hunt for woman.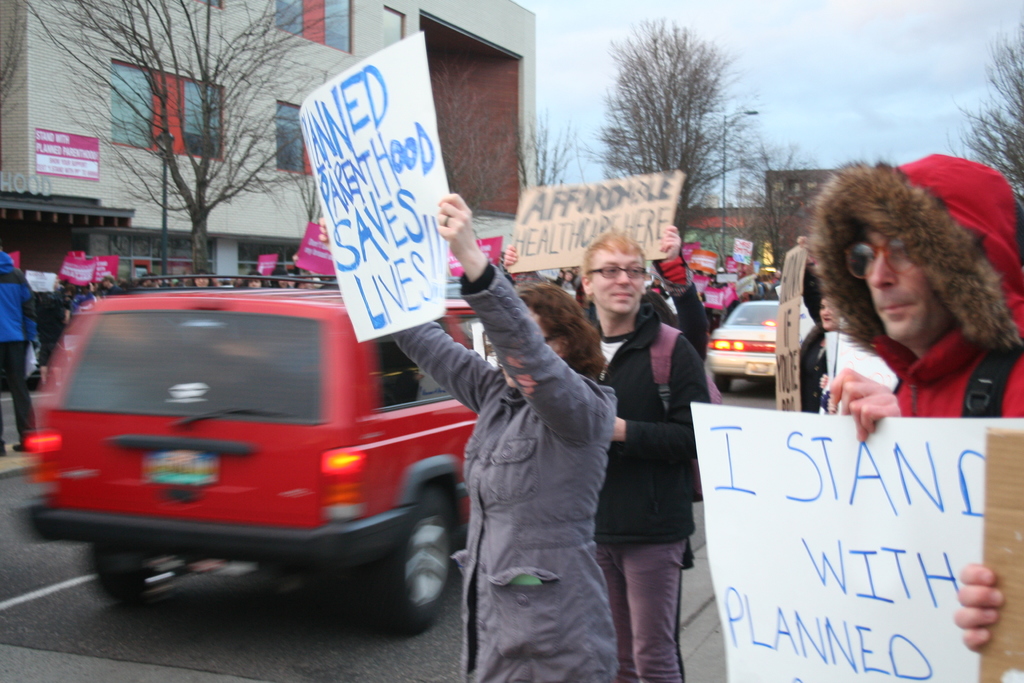
Hunted down at (left=385, top=190, right=619, bottom=682).
